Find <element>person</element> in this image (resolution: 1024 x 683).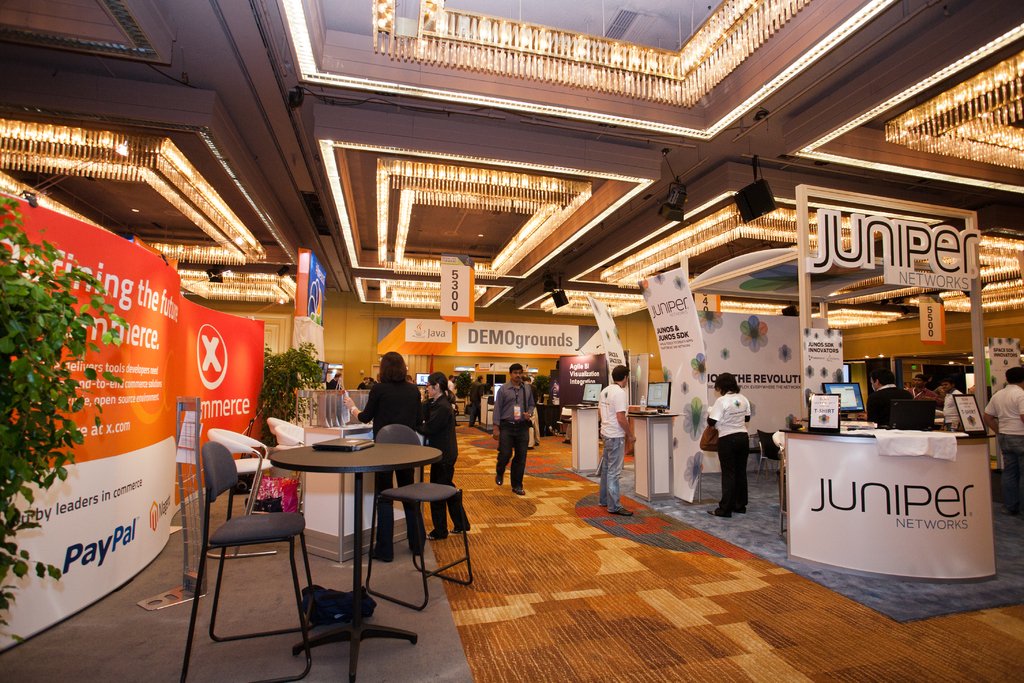
<box>326,370,339,390</box>.
